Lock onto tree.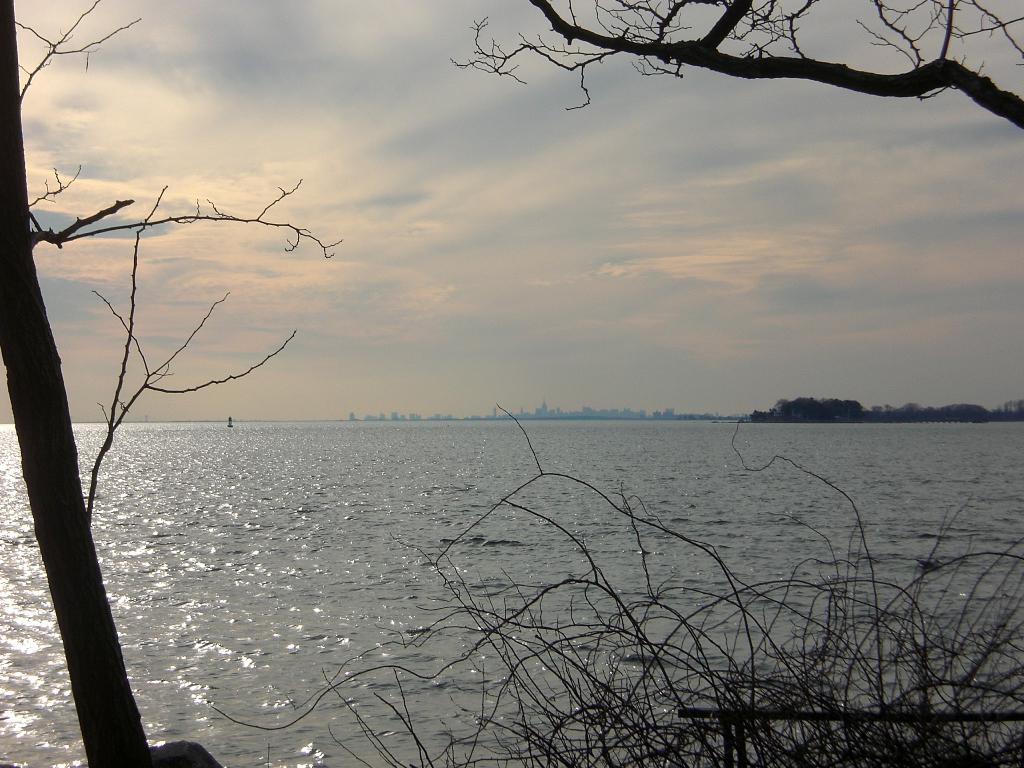
Locked: 0,0,348,767.
